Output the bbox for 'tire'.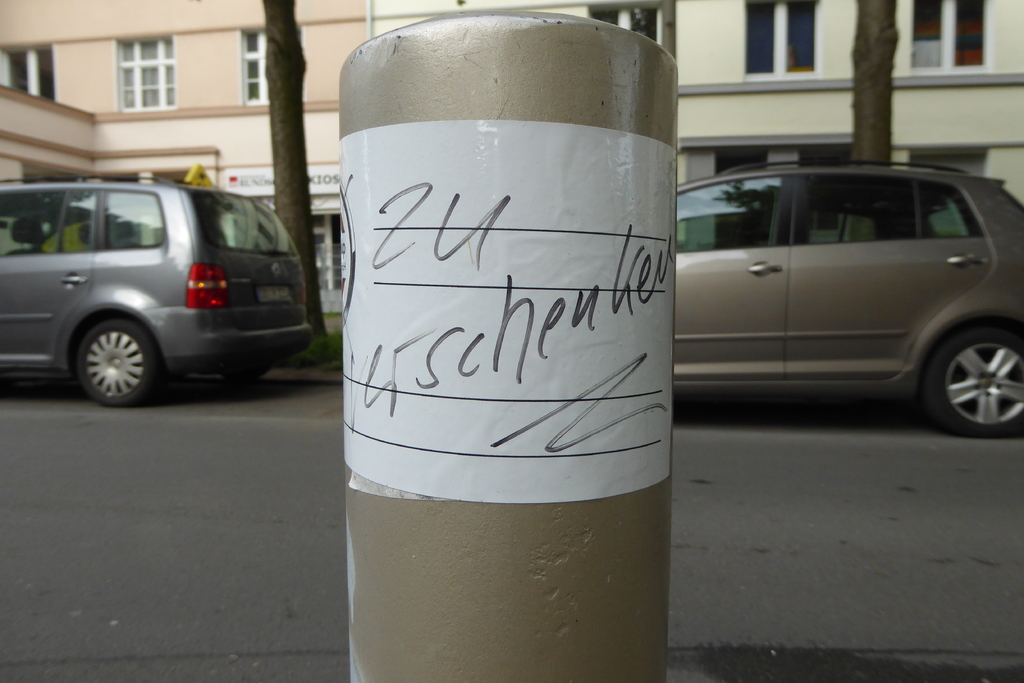
bbox(223, 372, 268, 386).
